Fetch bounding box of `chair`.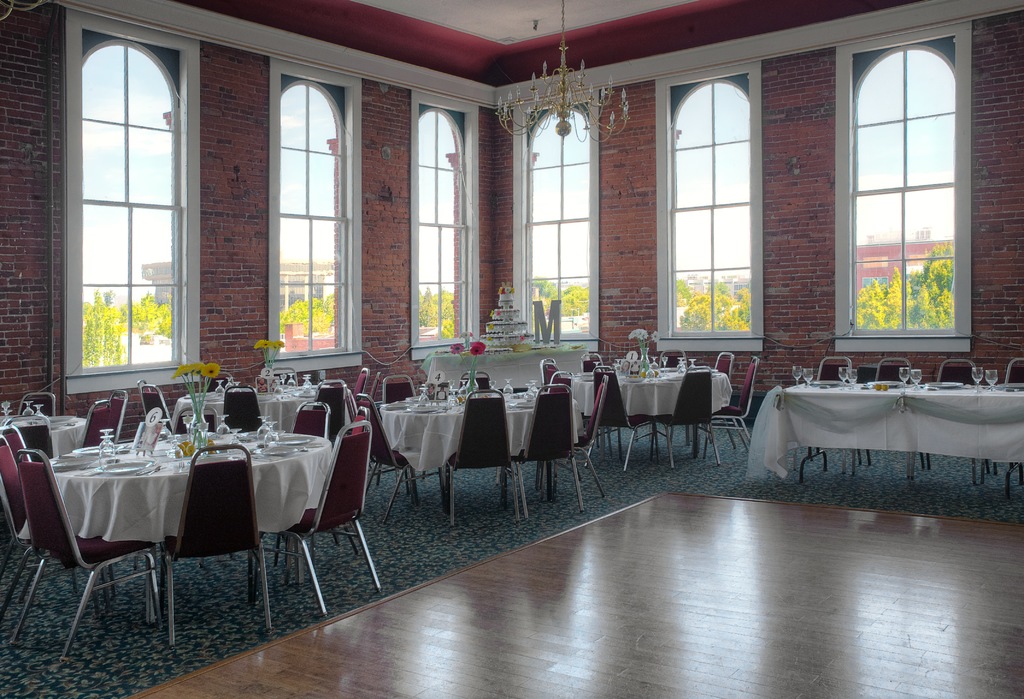
Bbox: detection(985, 353, 1023, 489).
